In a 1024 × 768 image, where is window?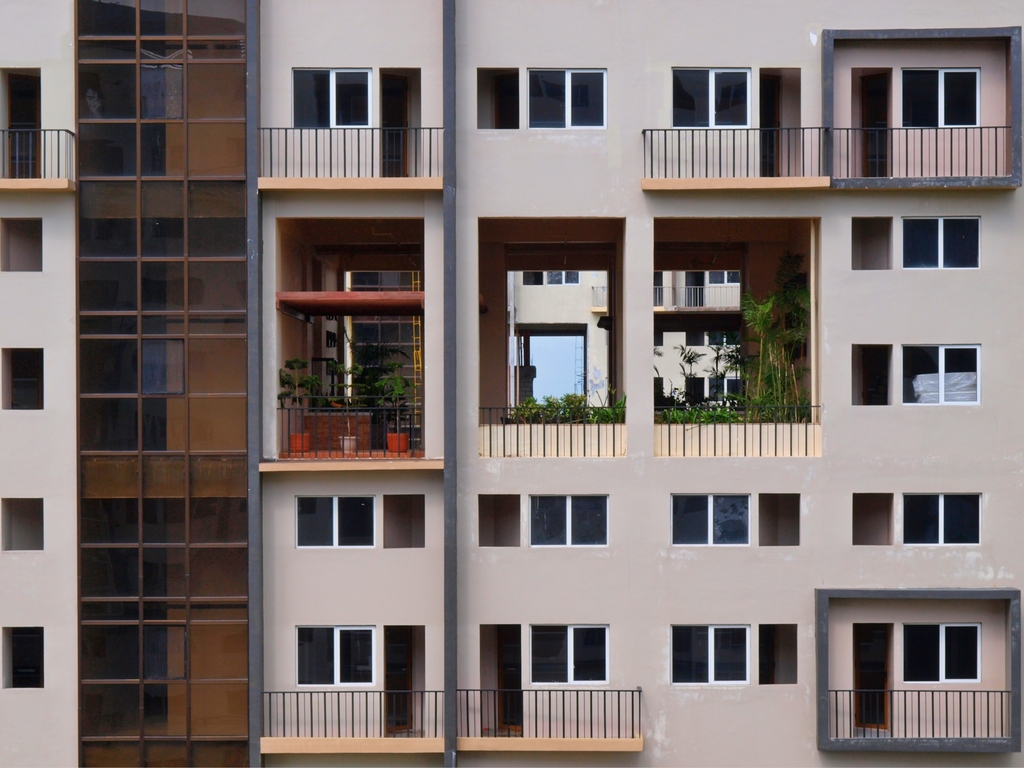
locate(849, 214, 977, 274).
